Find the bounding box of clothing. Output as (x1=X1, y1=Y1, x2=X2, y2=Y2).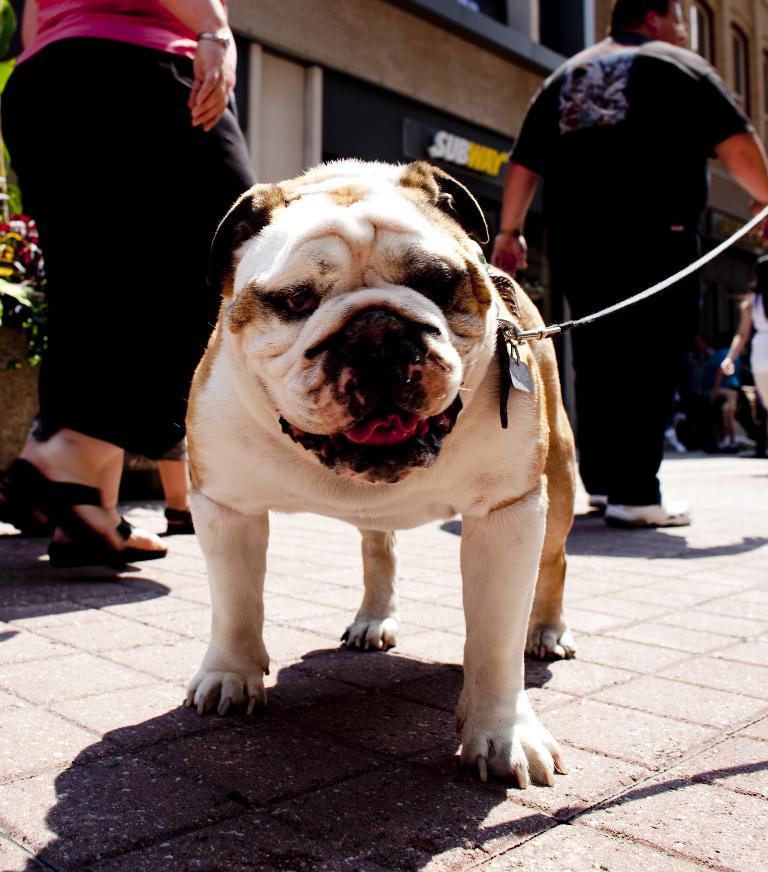
(x1=737, y1=290, x2=767, y2=406).
